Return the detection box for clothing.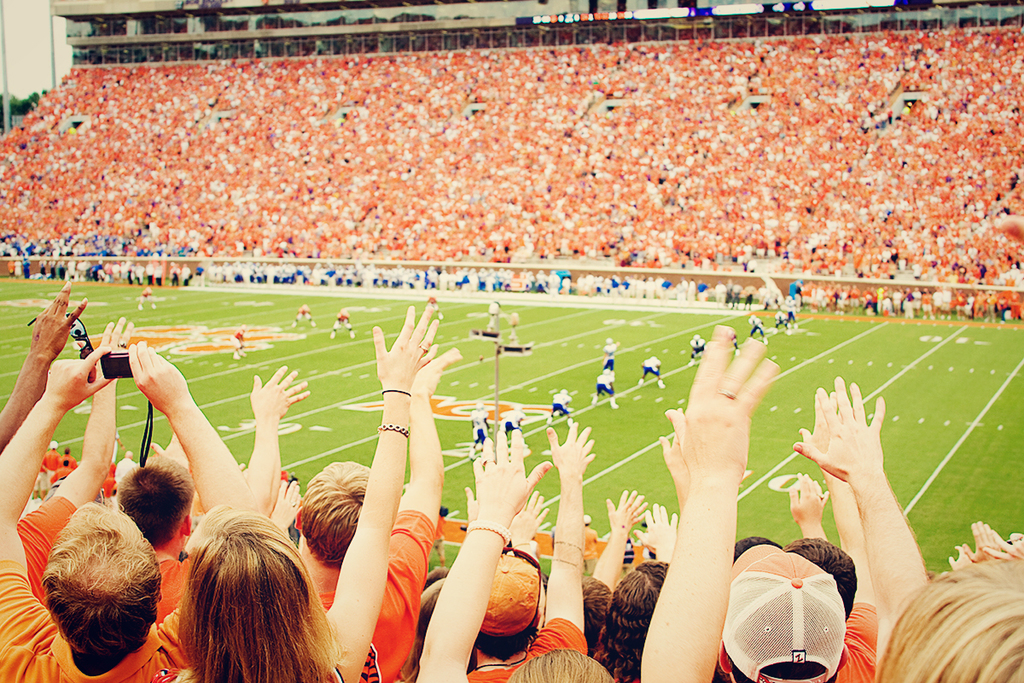
box=[833, 599, 878, 682].
